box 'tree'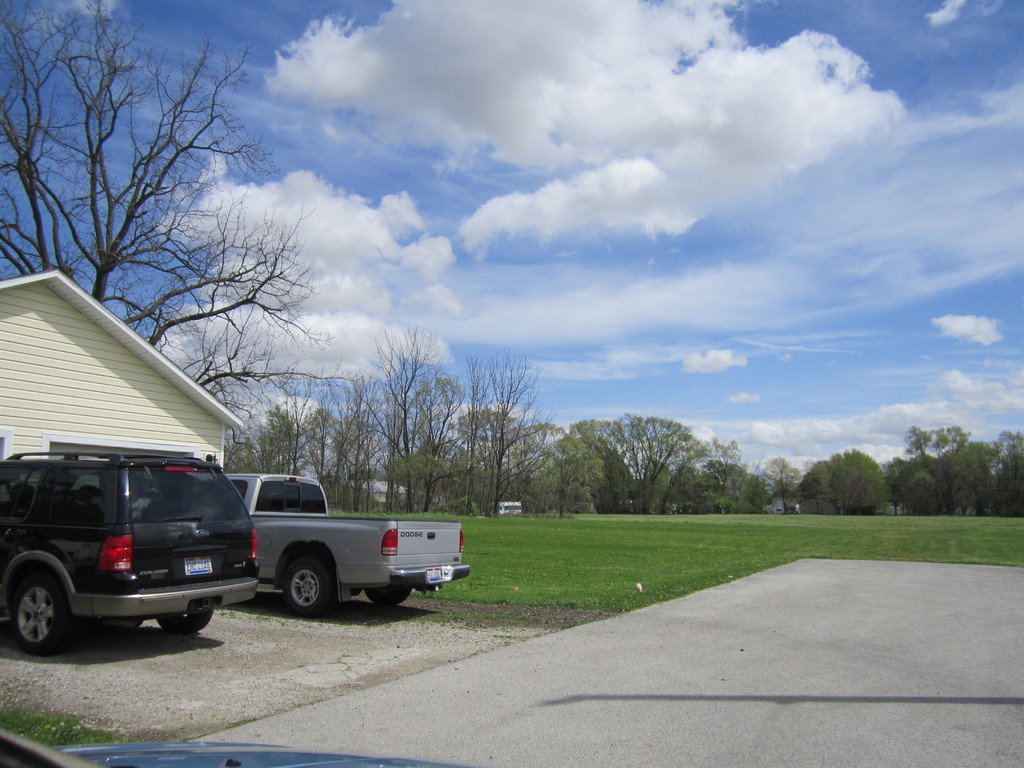
bbox=(779, 419, 1023, 516)
